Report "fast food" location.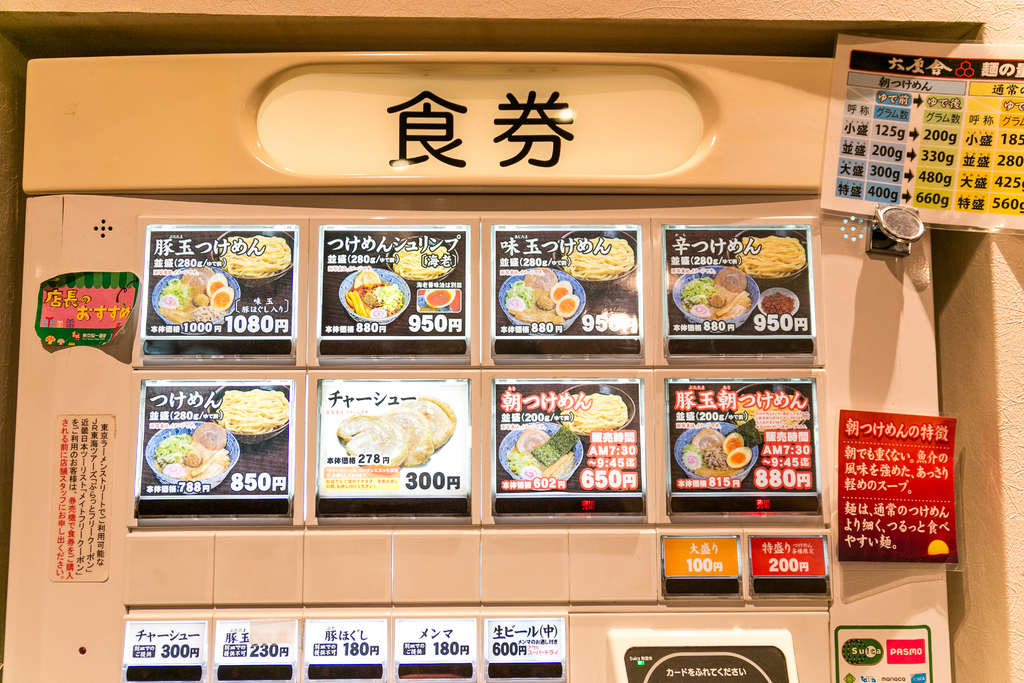
Report: box(565, 236, 630, 278).
